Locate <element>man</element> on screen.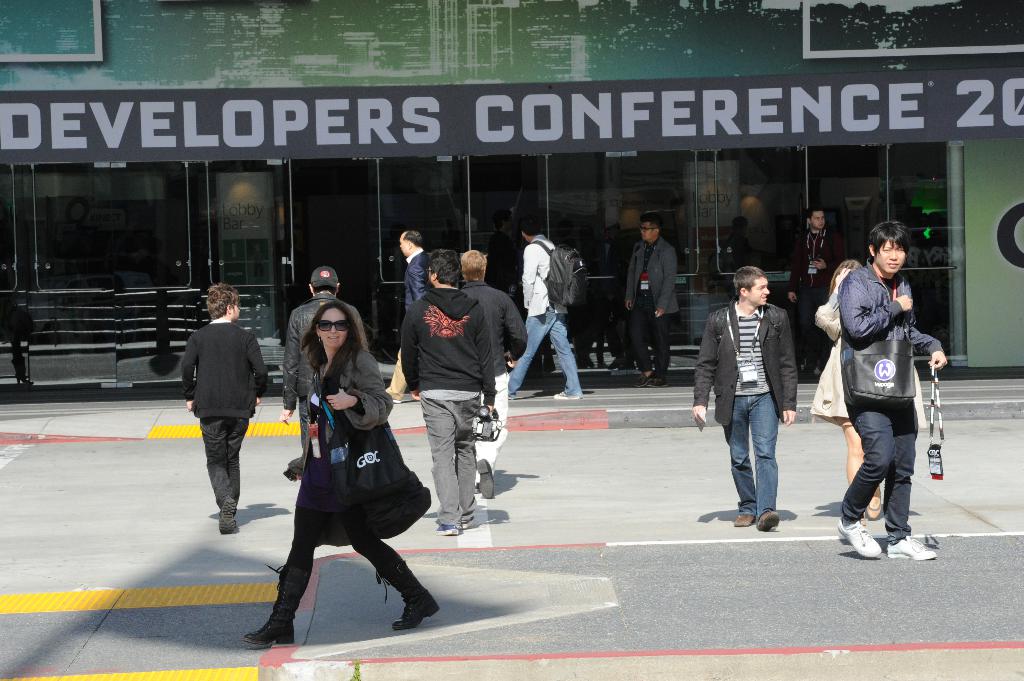
On screen at (left=457, top=247, right=527, bottom=497).
